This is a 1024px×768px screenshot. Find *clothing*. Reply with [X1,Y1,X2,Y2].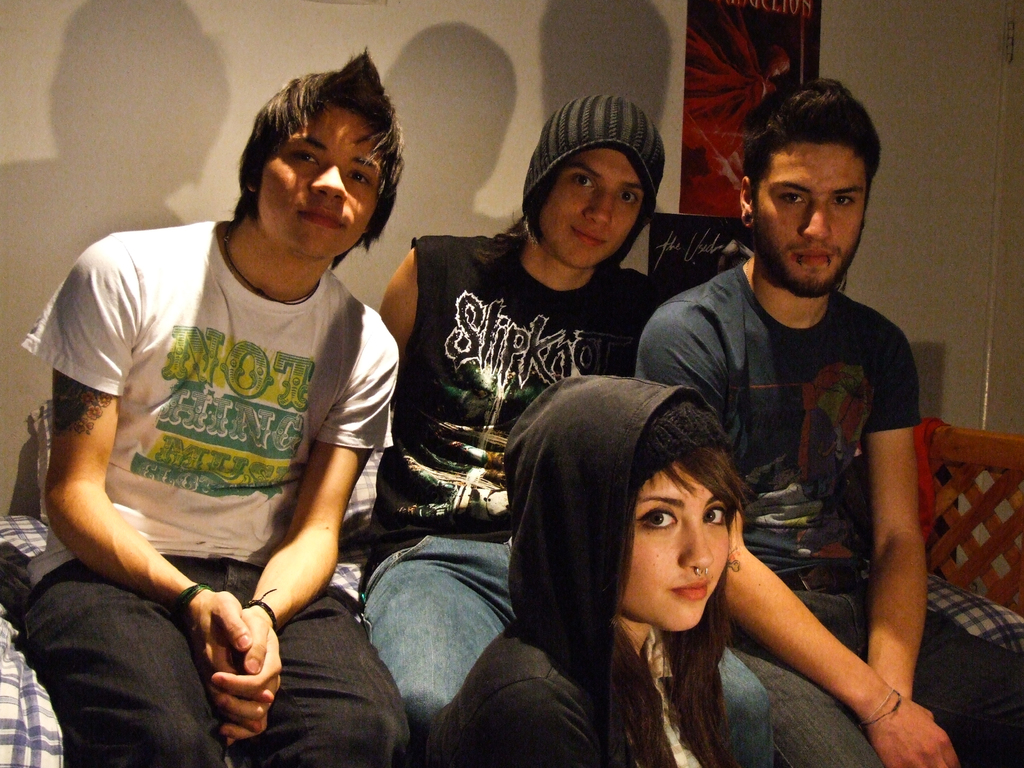
[361,234,880,767].
